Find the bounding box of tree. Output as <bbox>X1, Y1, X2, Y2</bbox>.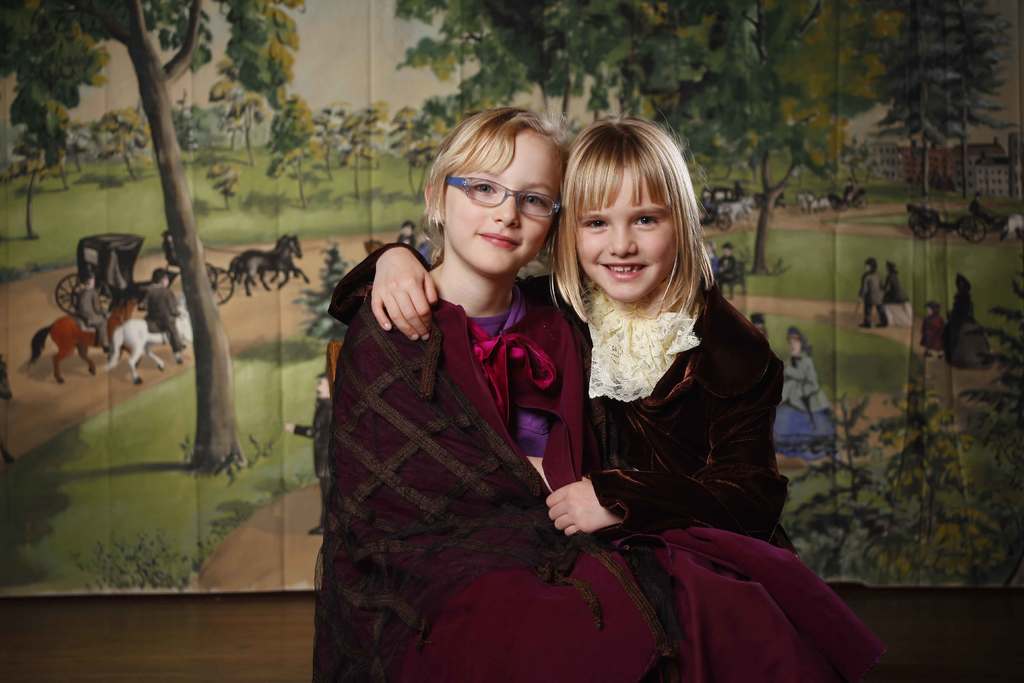
<bbox>0, 0, 301, 472</bbox>.
